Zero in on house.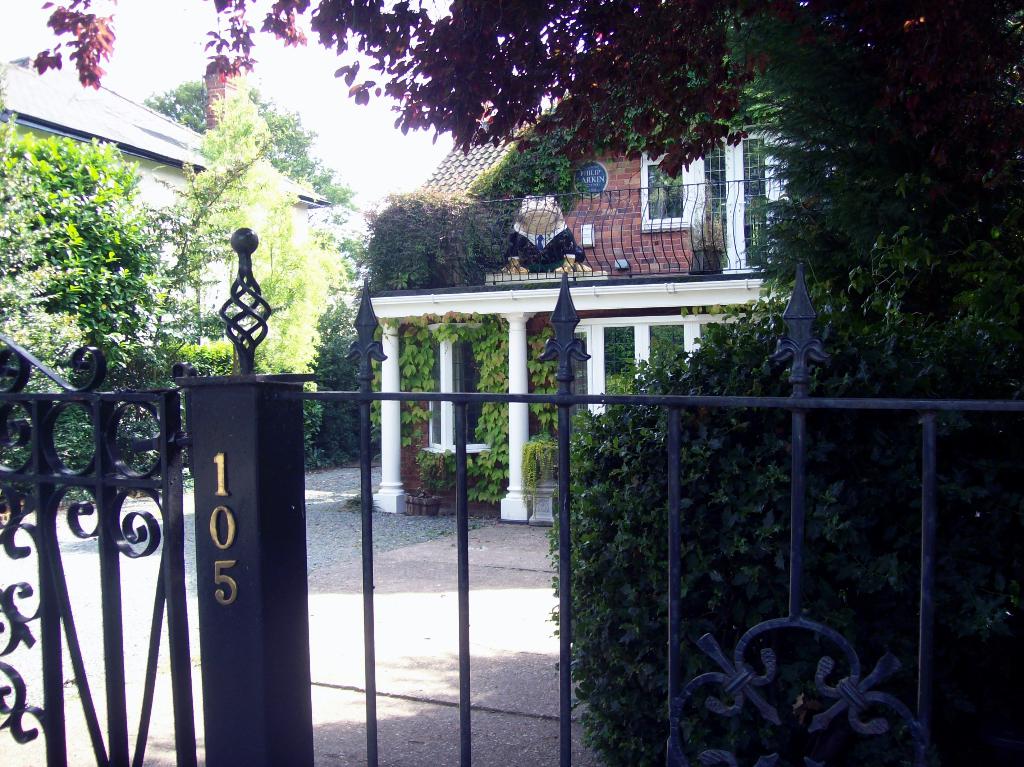
Zeroed in: {"left": 0, "top": 57, "right": 359, "bottom": 416}.
